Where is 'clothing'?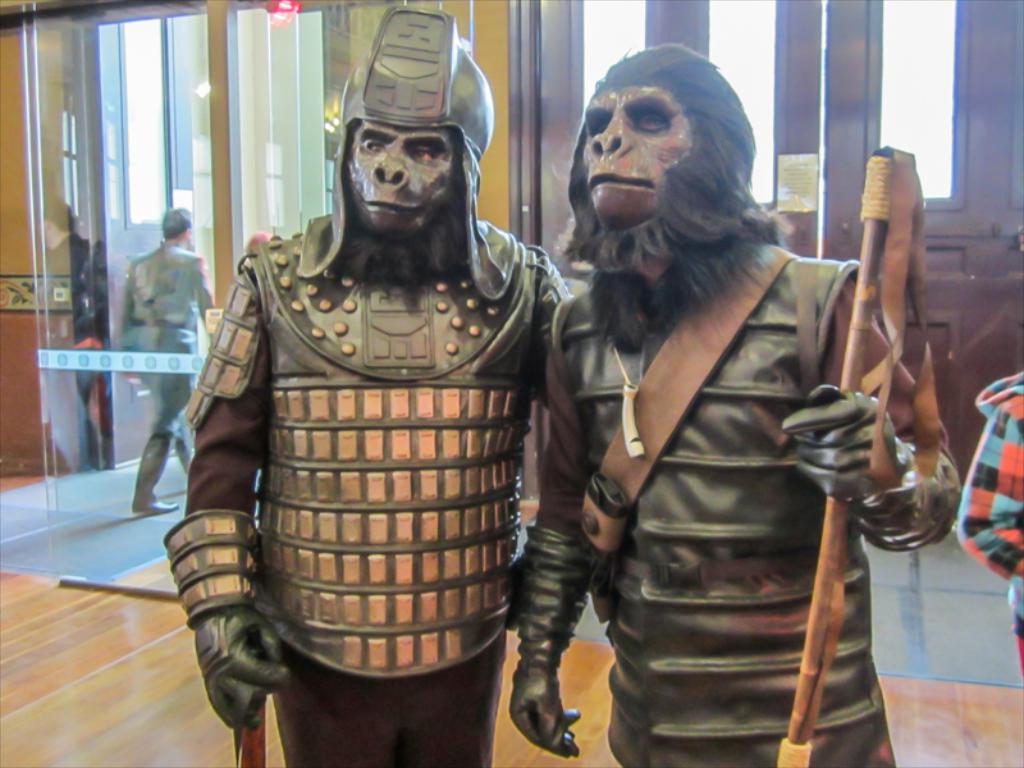
BBox(539, 147, 904, 758).
